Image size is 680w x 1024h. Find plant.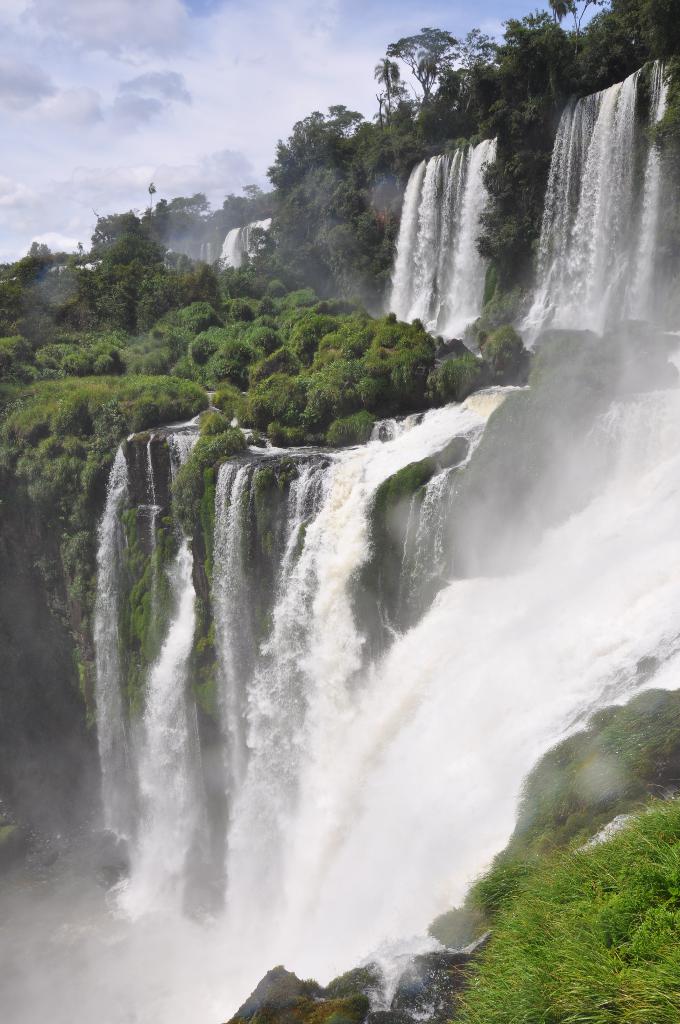
250 468 275 561.
